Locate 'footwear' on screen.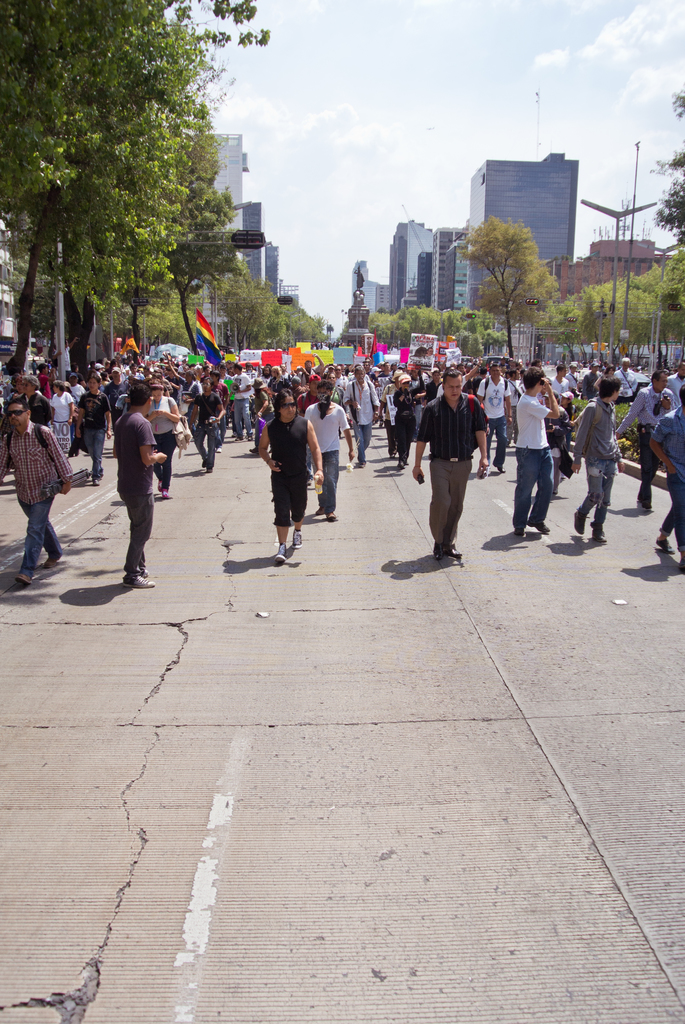
On screen at {"left": 292, "top": 527, "right": 302, "bottom": 550}.
